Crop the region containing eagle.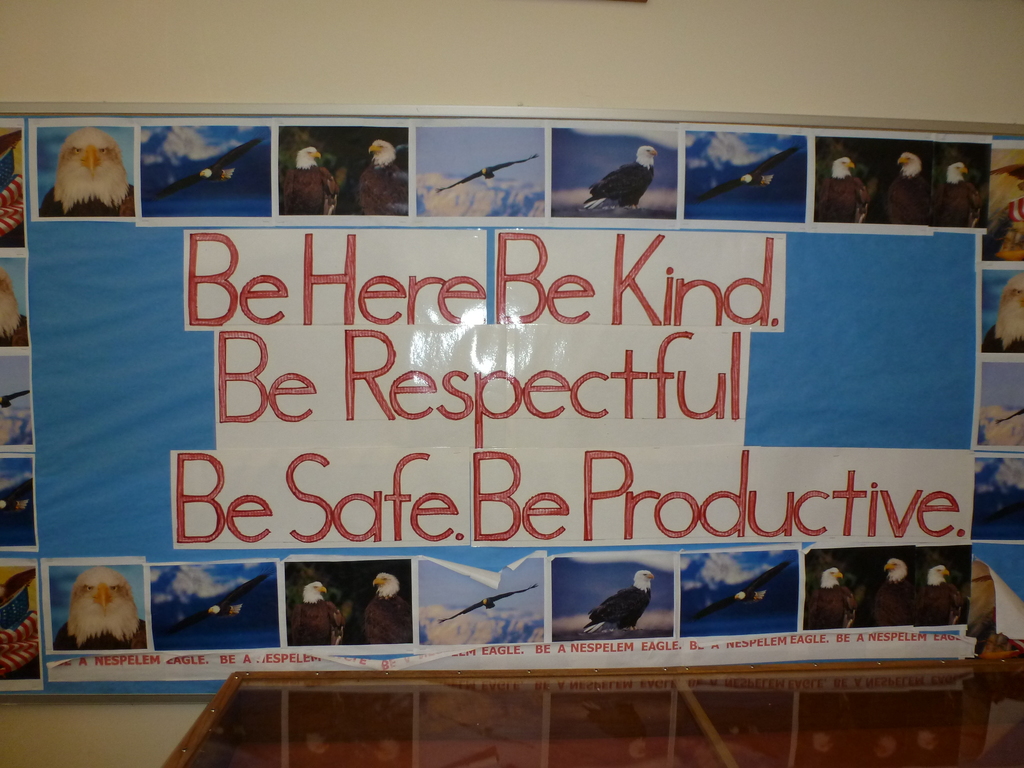
Crop region: <region>909, 566, 964, 622</region>.
